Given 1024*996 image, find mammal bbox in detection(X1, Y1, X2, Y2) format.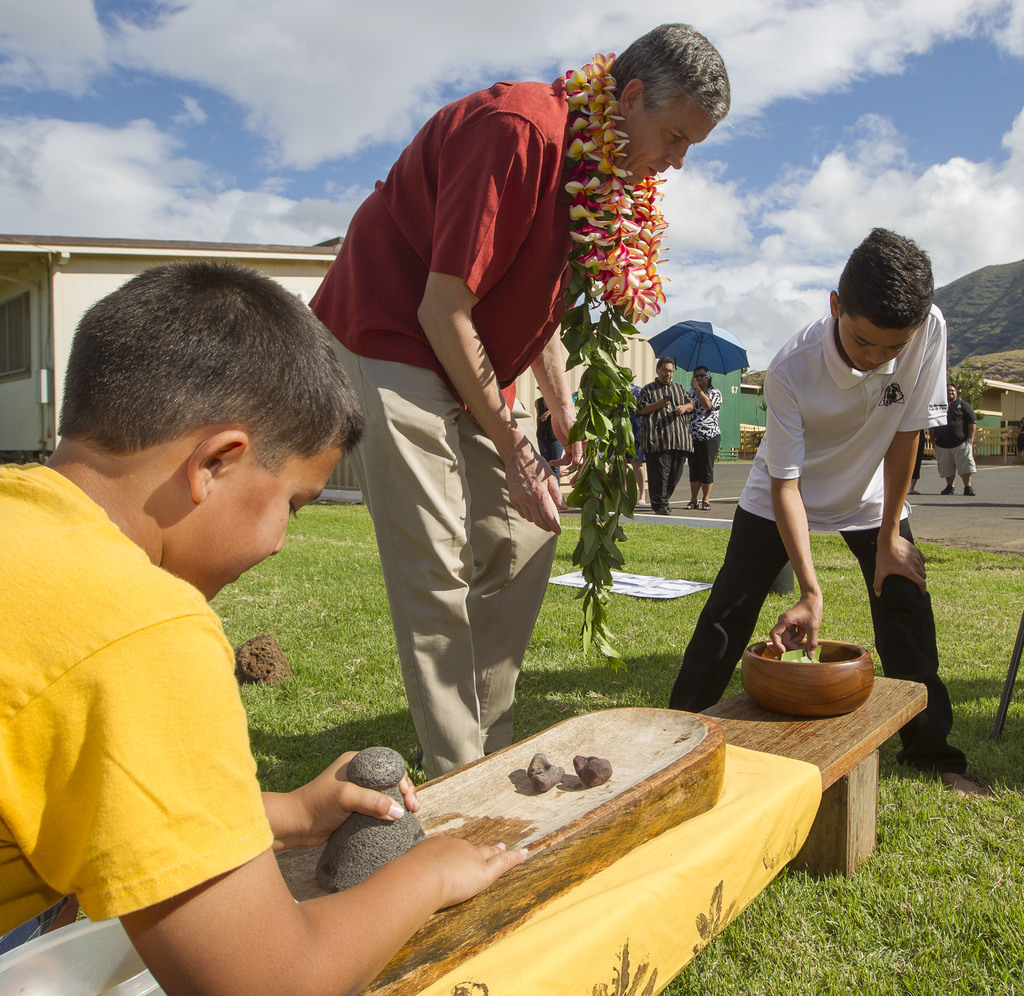
detection(687, 361, 725, 510).
